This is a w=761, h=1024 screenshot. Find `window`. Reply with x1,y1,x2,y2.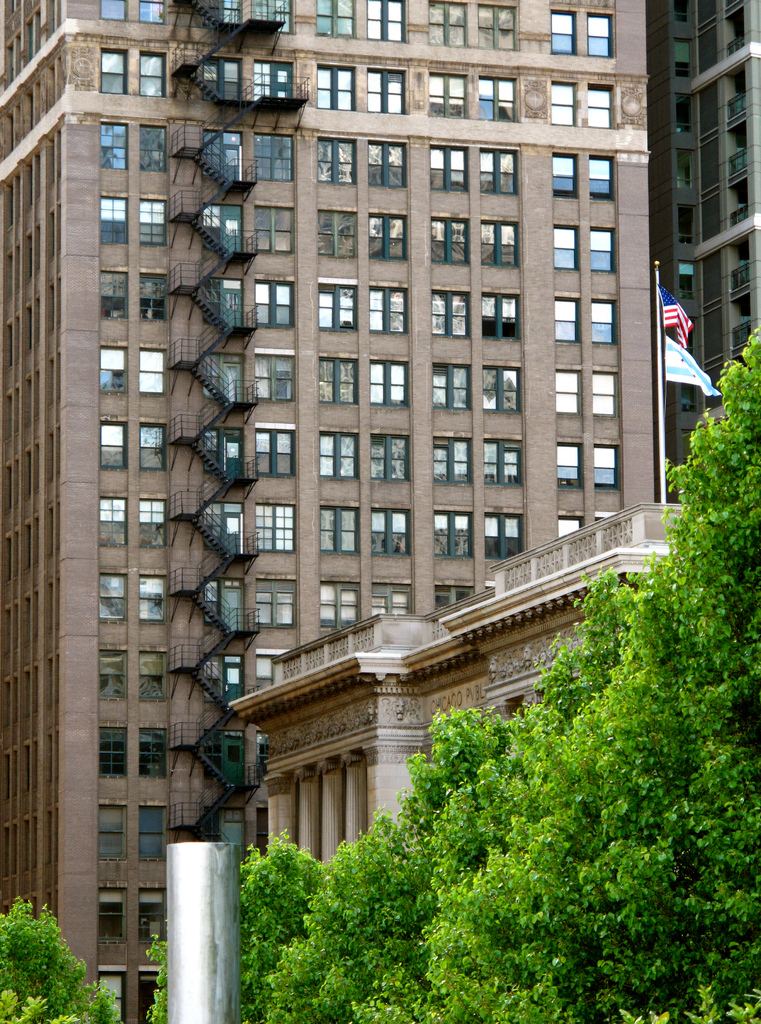
482,438,525,489.
